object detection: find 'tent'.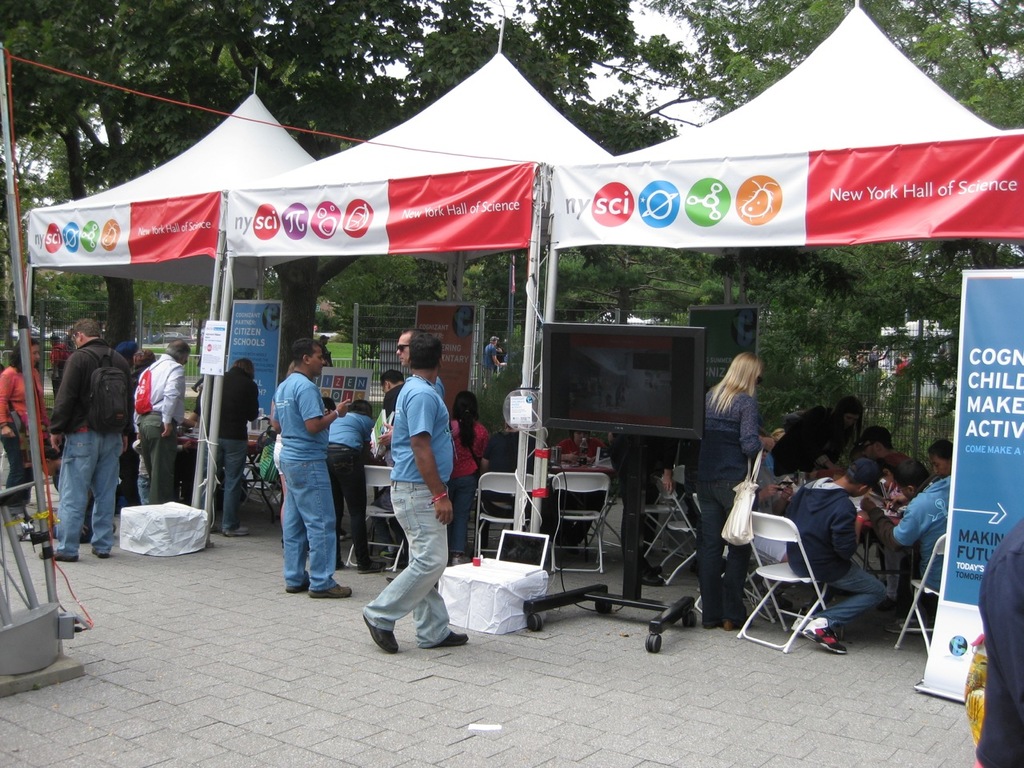
<box>224,20,612,542</box>.
